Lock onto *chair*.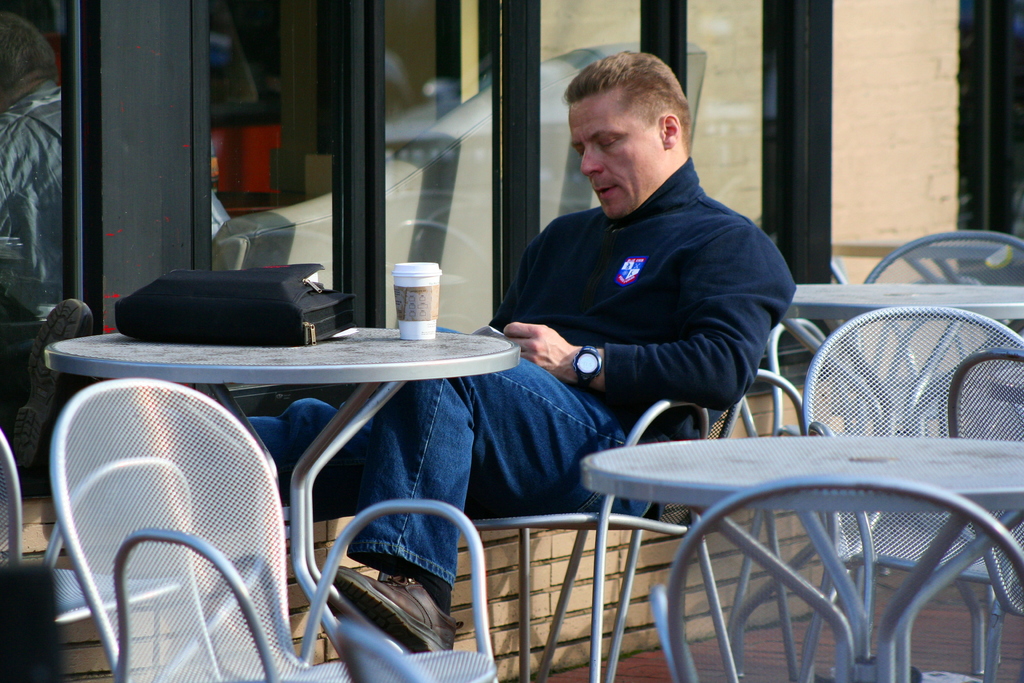
Locked: x1=0 y1=432 x2=180 y2=631.
